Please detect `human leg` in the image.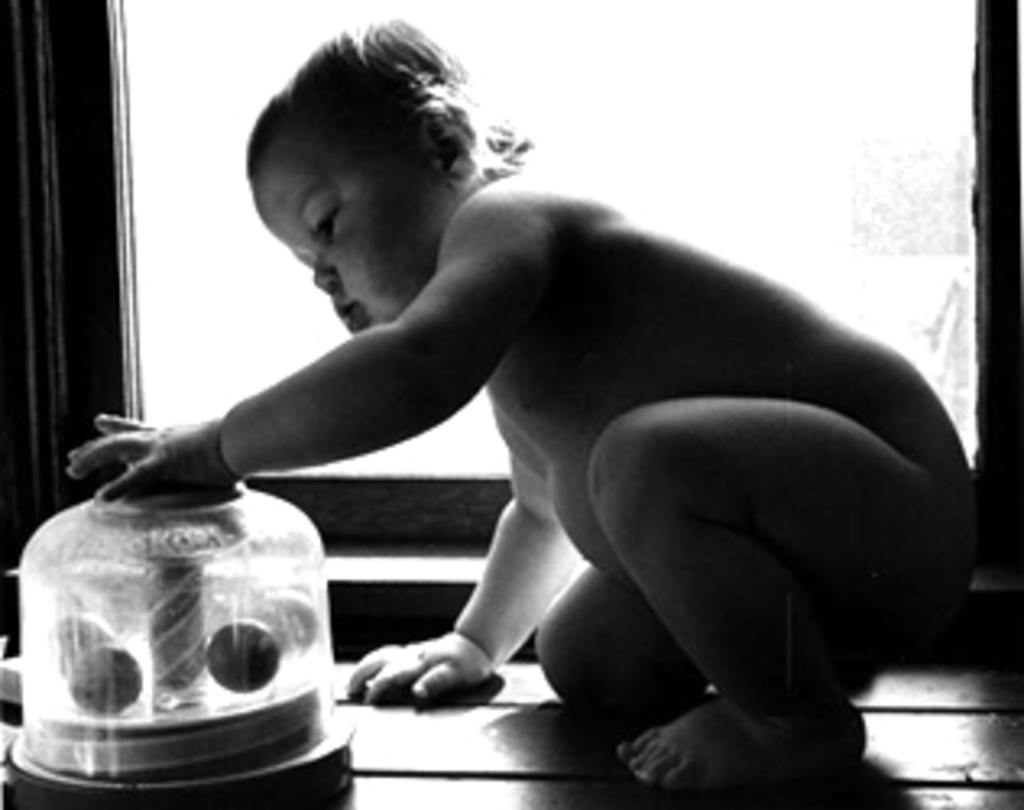
crop(535, 561, 716, 716).
